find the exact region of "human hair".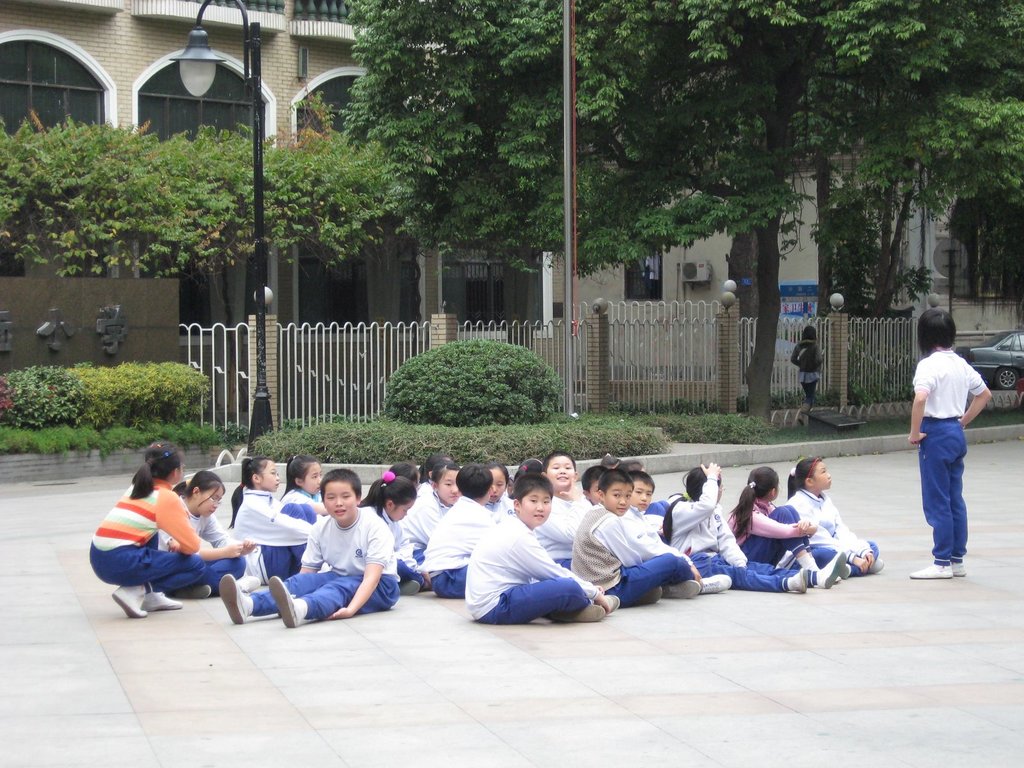
Exact region: (598,468,634,499).
